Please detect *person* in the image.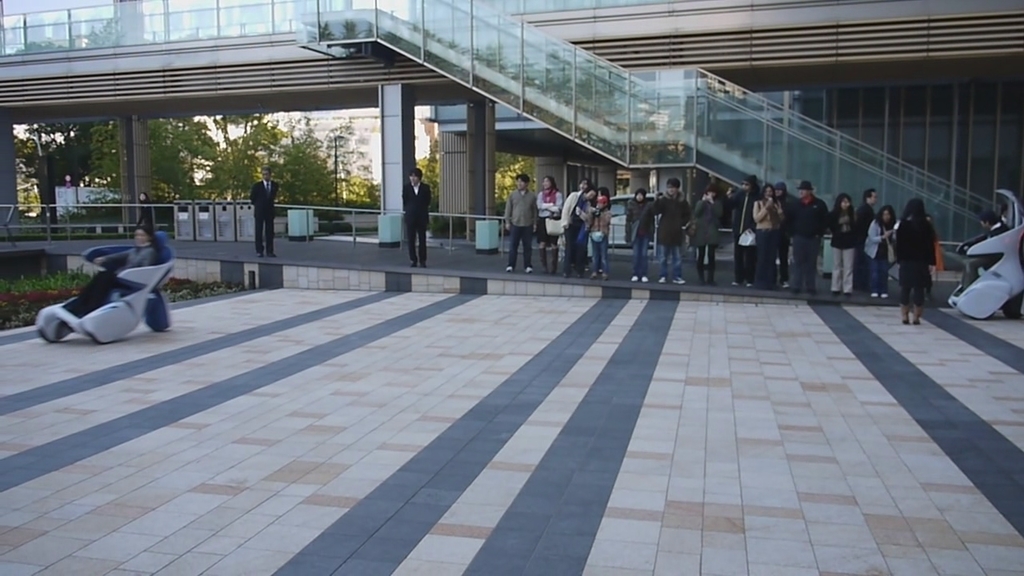
box(786, 181, 828, 297).
